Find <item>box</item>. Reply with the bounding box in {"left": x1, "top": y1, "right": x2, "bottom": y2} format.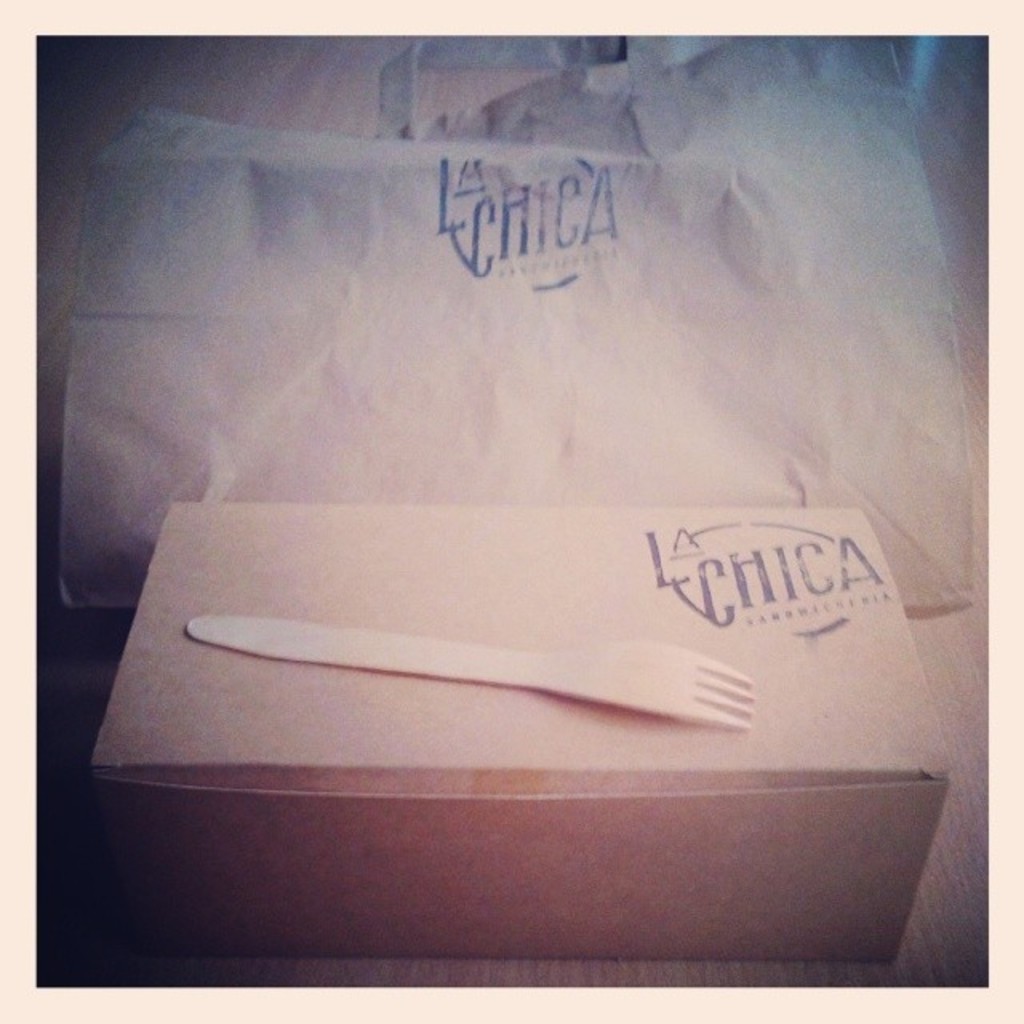
{"left": 99, "top": 469, "right": 992, "bottom": 912}.
